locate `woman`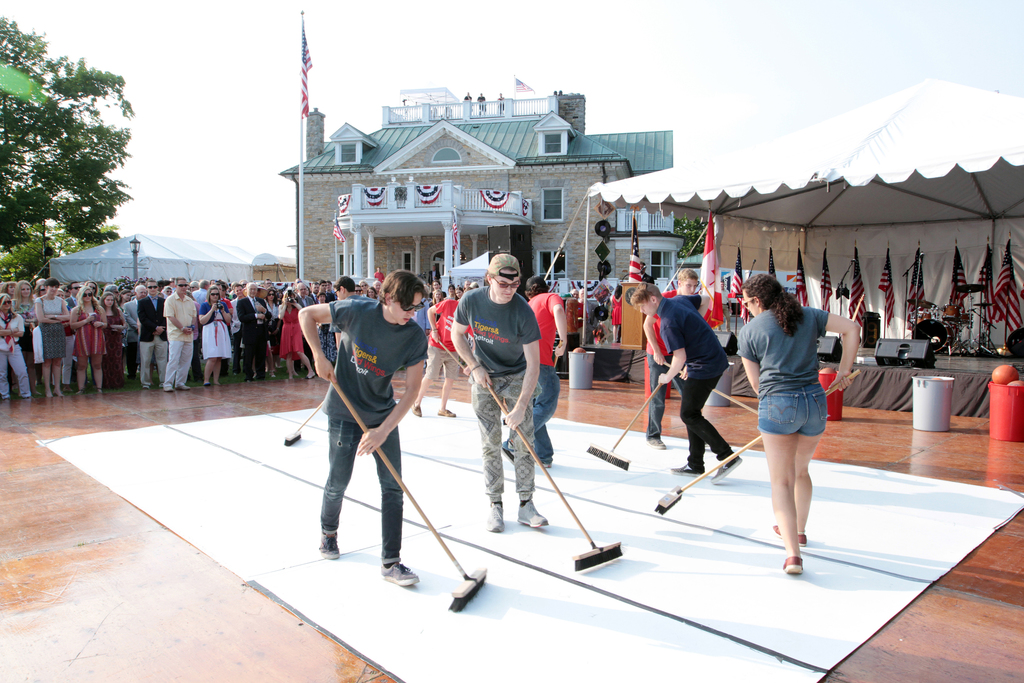
(443,282,458,302)
